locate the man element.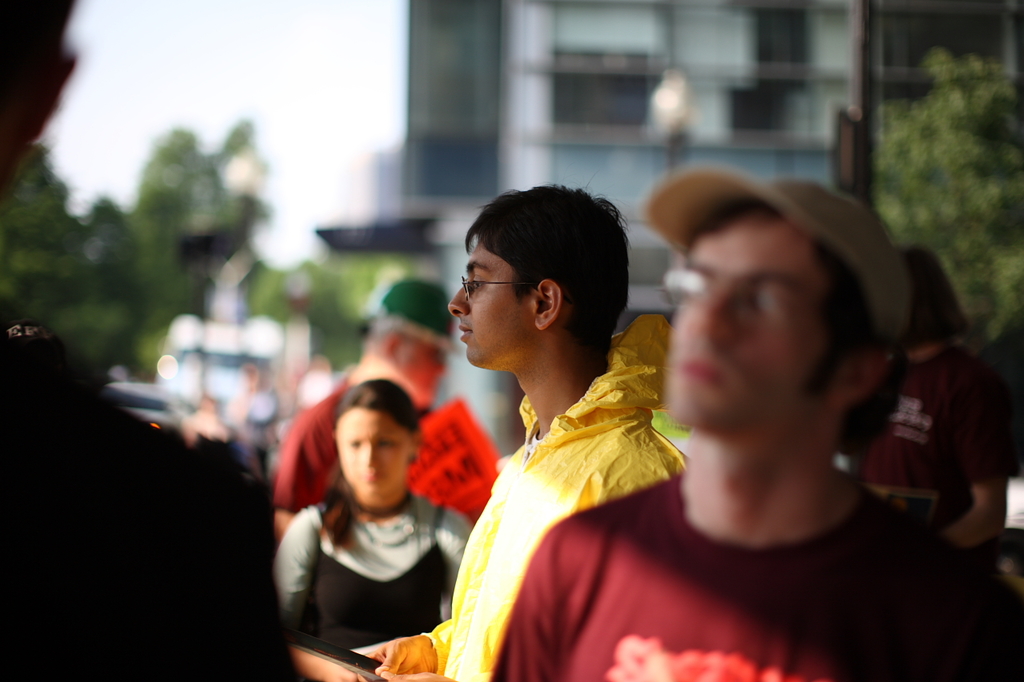
Element bbox: <region>494, 177, 1023, 681</region>.
